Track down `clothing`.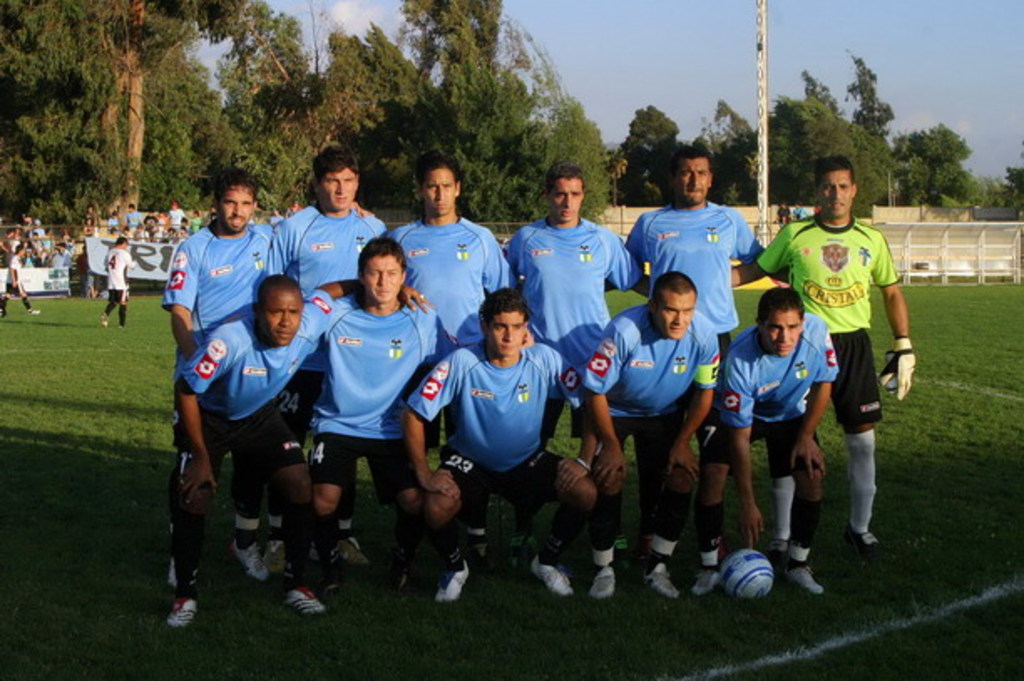
Tracked to 622, 194, 760, 351.
